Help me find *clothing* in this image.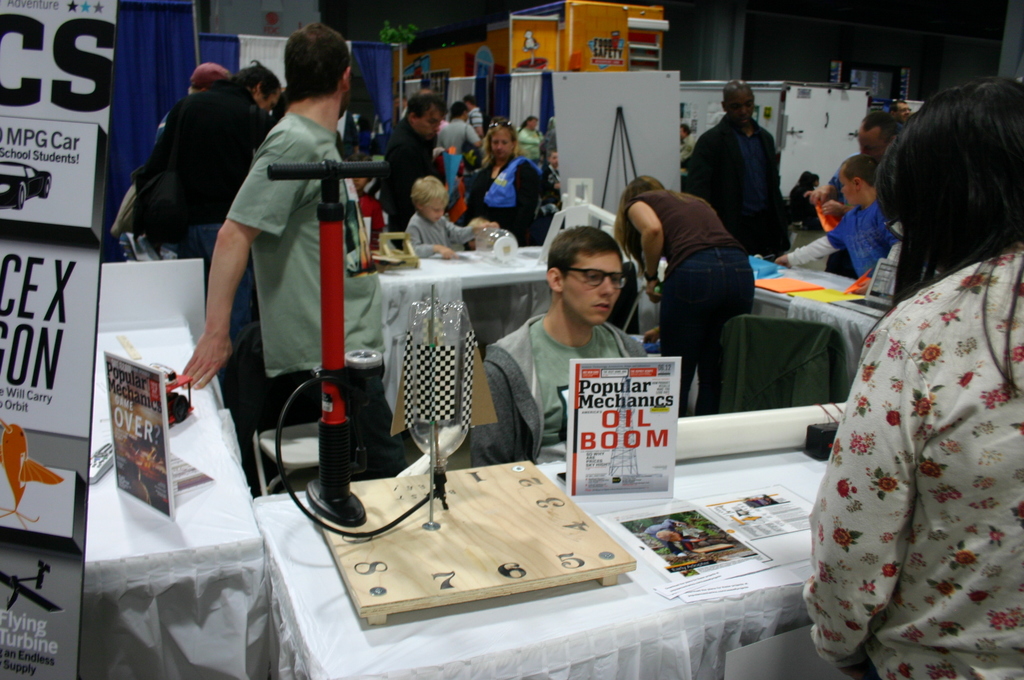
Found it: <box>405,213,475,260</box>.
